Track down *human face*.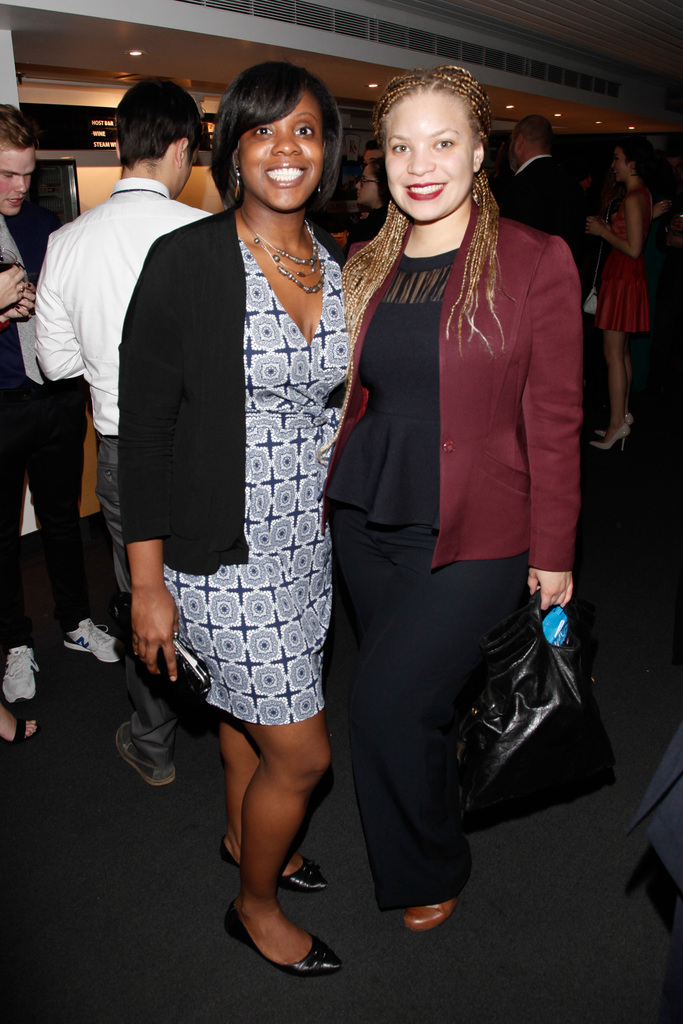
Tracked to bbox=[613, 144, 626, 175].
